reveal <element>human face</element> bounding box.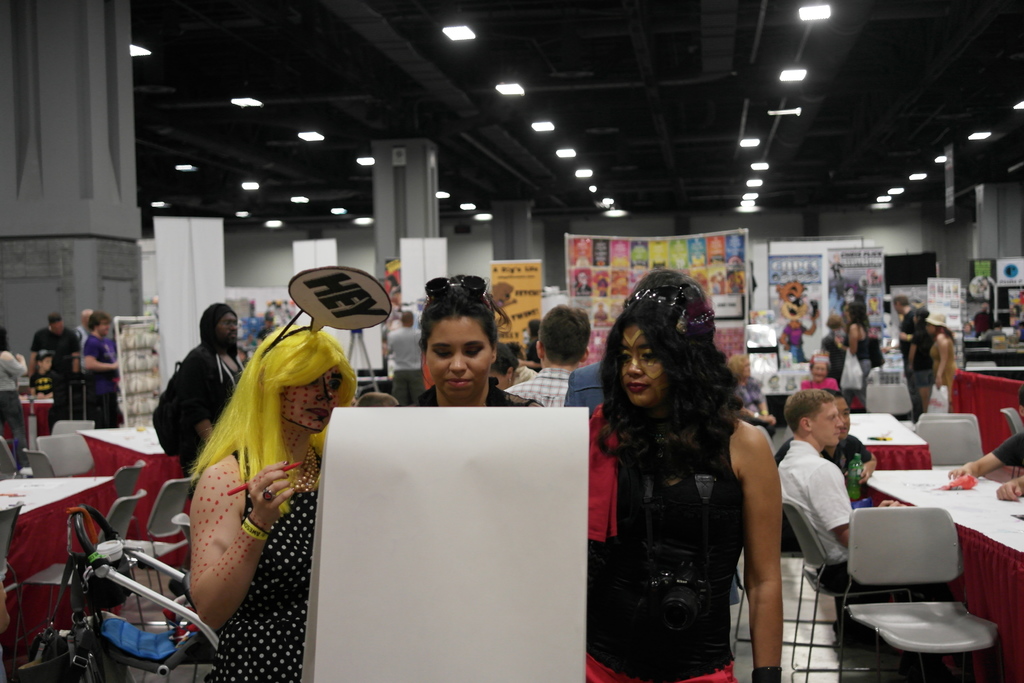
Revealed: <region>619, 322, 662, 409</region>.
